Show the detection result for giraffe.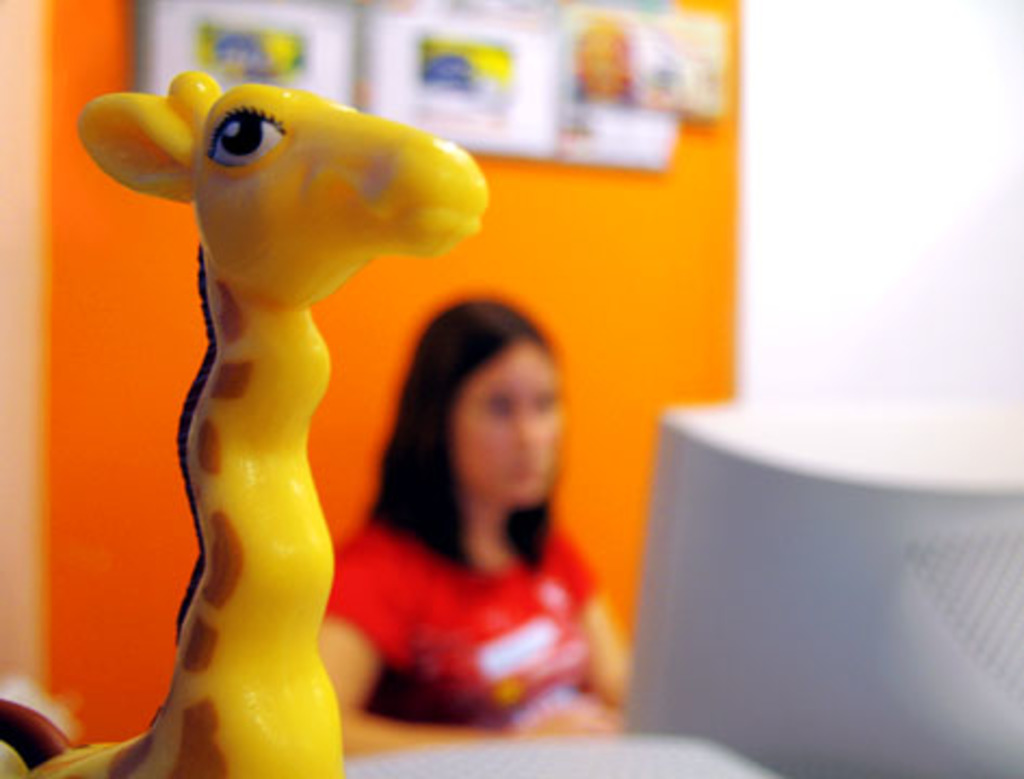
82:61:452:764.
